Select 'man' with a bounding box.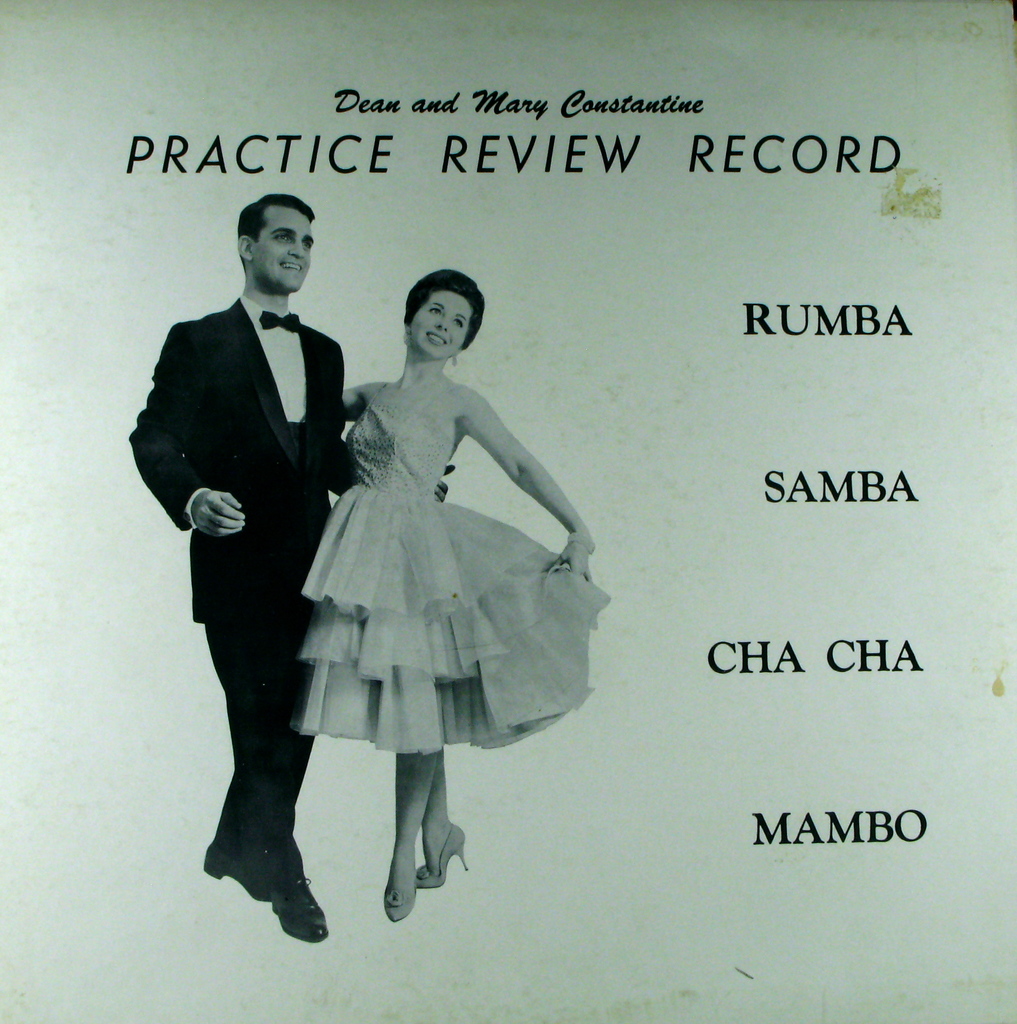
113/189/460/941.
